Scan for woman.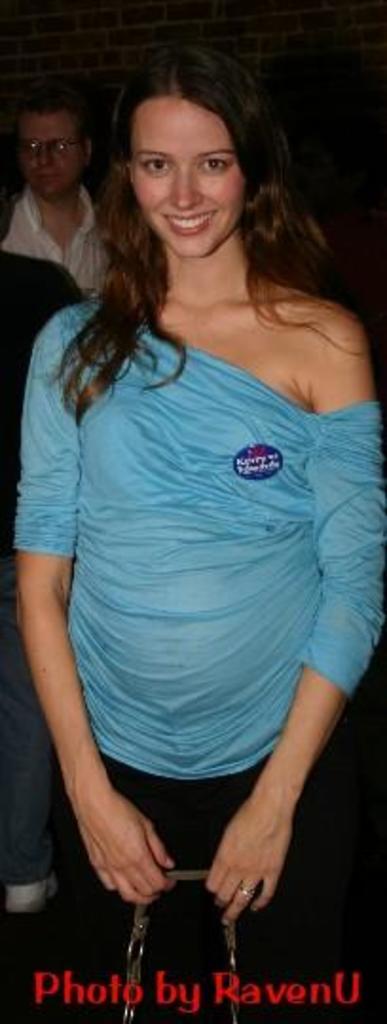
Scan result: bbox(0, 36, 386, 920).
